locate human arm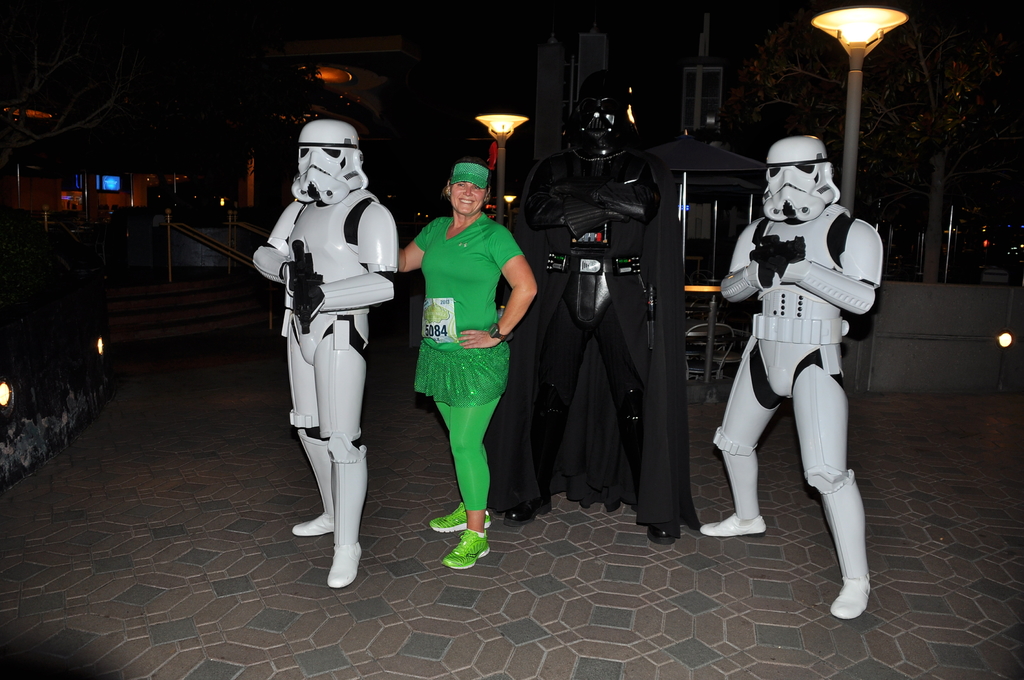
bbox=(485, 243, 541, 339)
